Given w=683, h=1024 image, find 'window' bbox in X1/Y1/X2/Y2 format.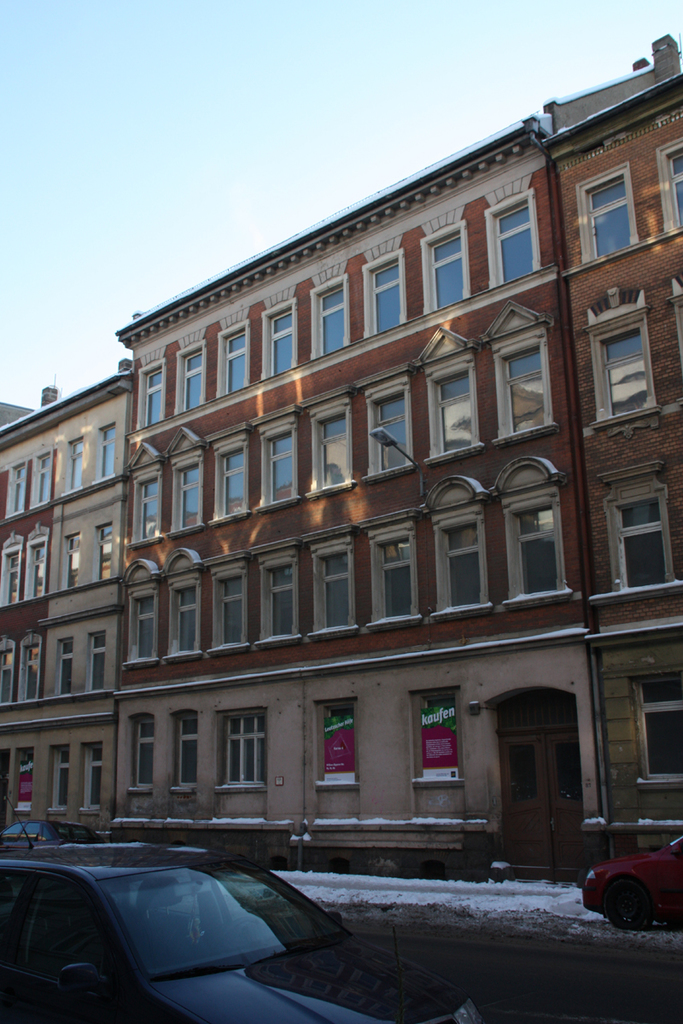
592/284/655/435.
